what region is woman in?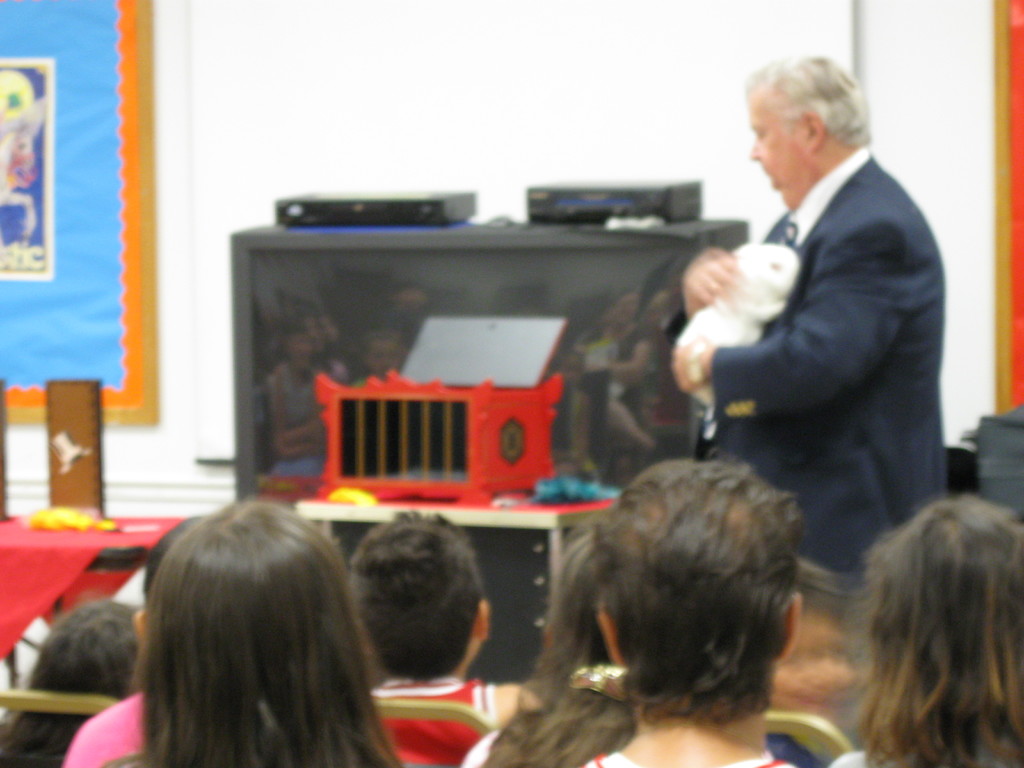
pyautogui.locateOnScreen(463, 512, 633, 767).
